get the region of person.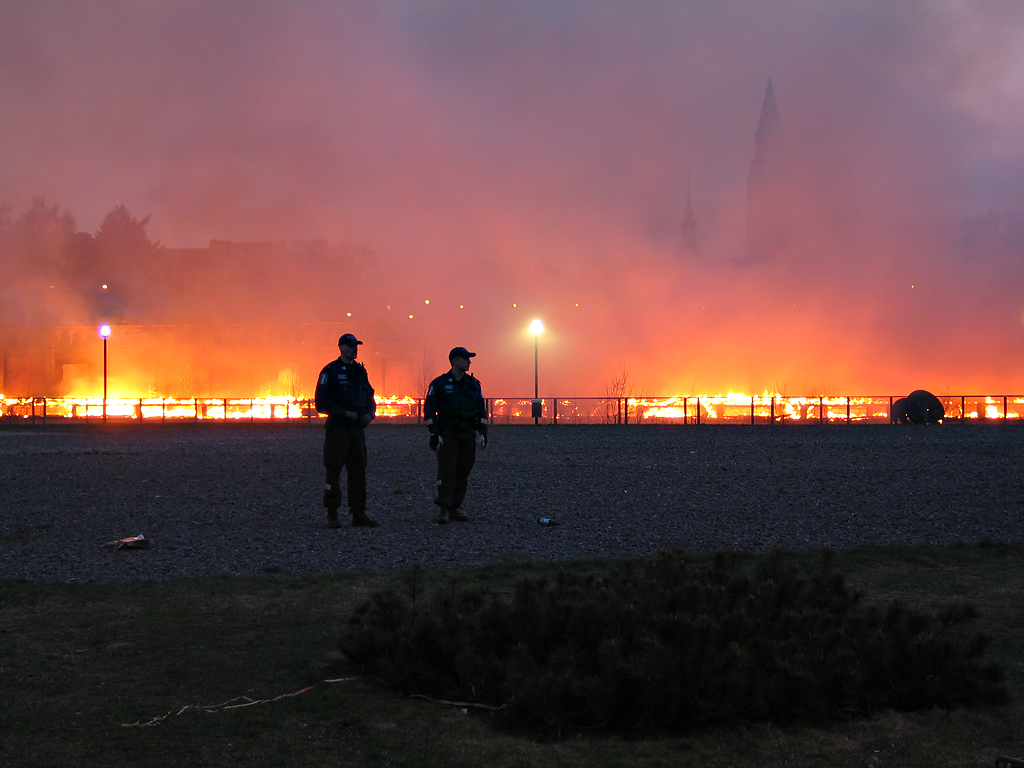
429/348/486/522.
